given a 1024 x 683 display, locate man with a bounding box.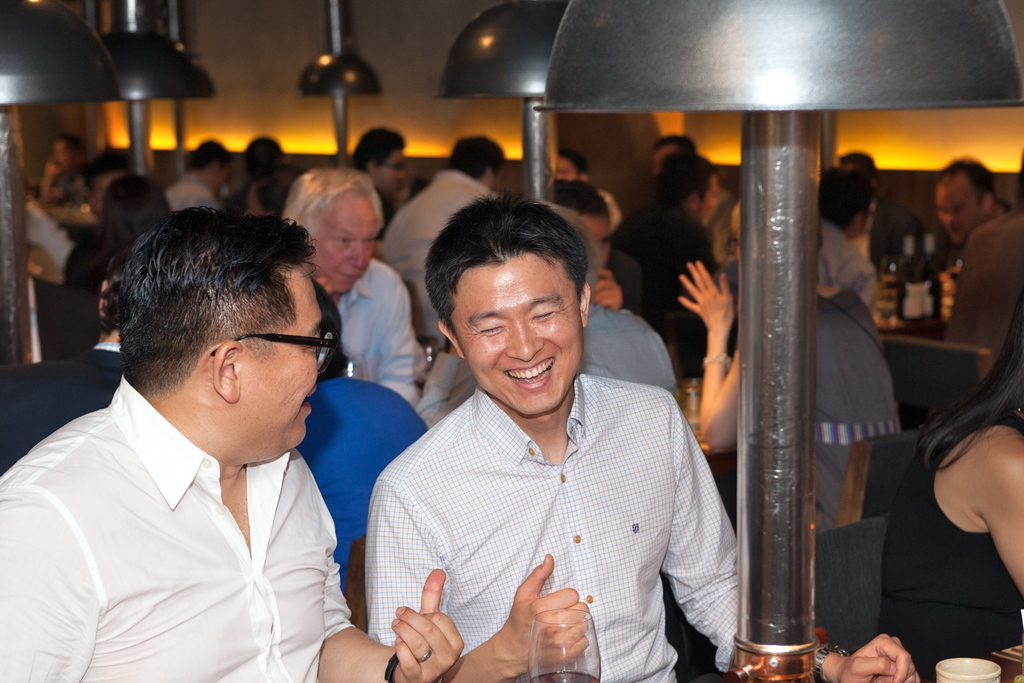
Located: <box>0,204,454,682</box>.
